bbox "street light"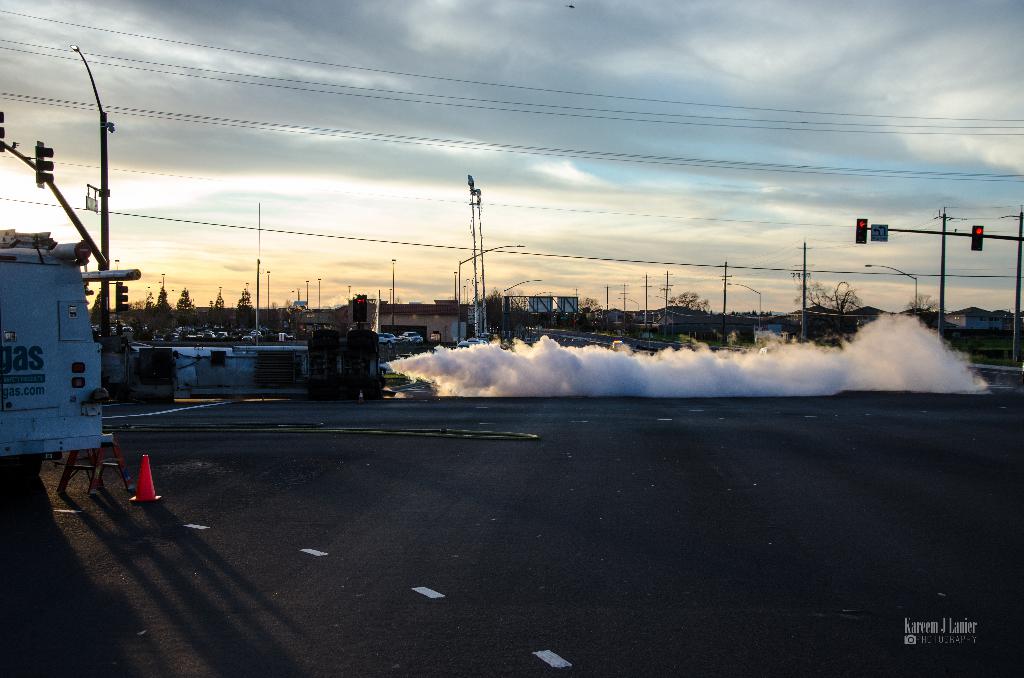
(left=620, top=296, right=641, bottom=327)
